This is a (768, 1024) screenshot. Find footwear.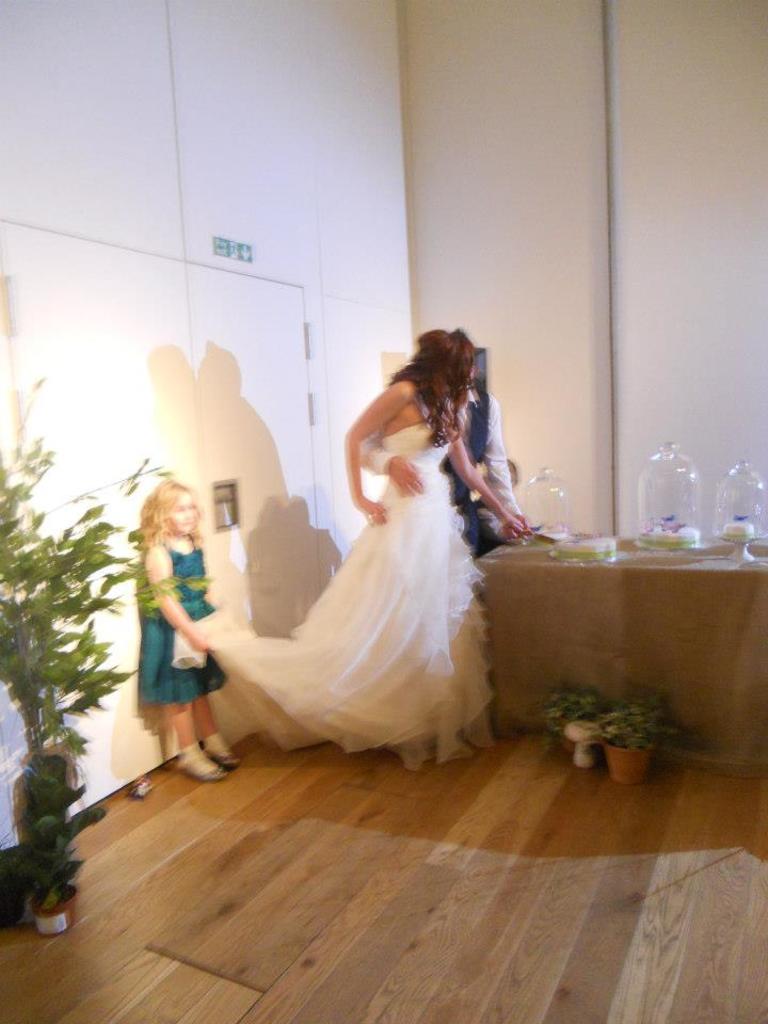
Bounding box: x1=174, y1=739, x2=223, y2=785.
